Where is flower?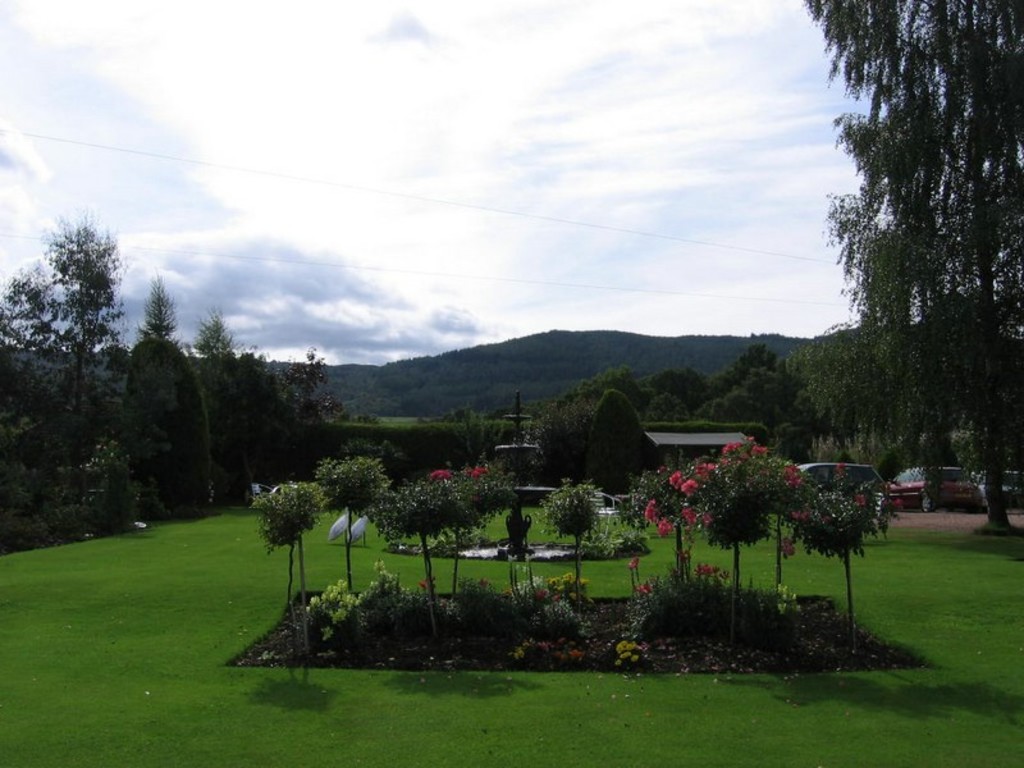
rect(888, 497, 900, 507).
